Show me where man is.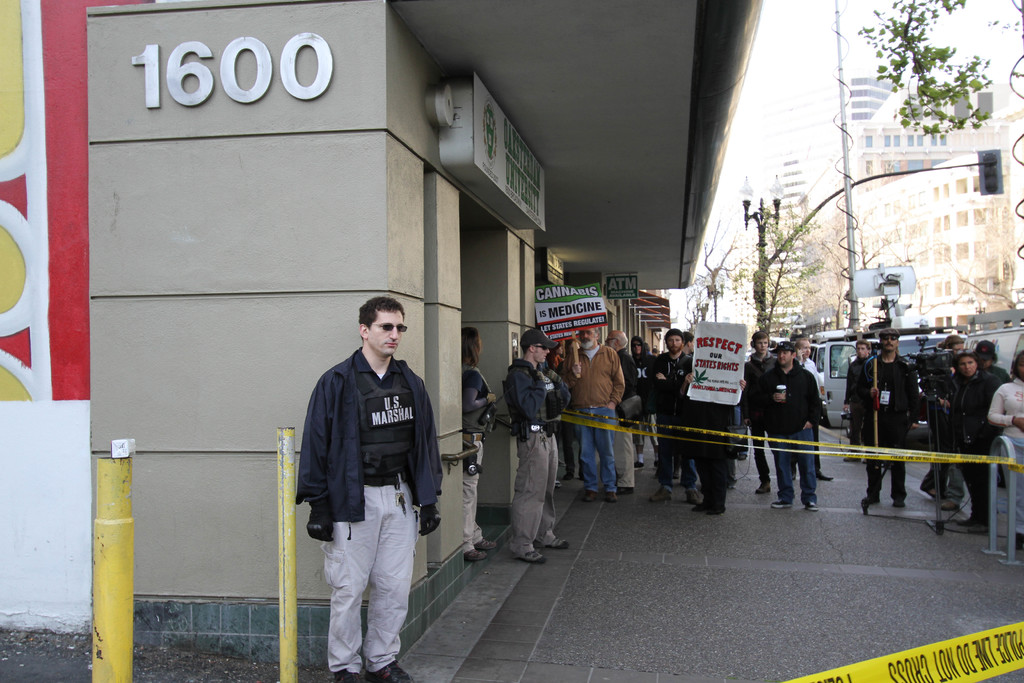
man is at l=664, t=336, r=724, b=483.
